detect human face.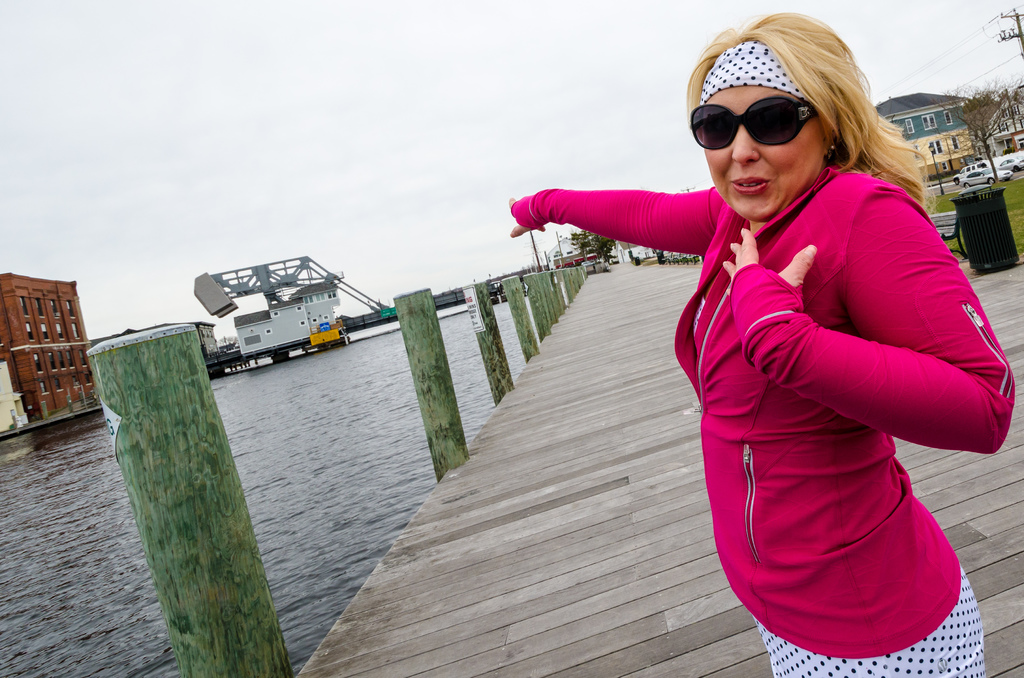
Detected at (705,87,827,222).
